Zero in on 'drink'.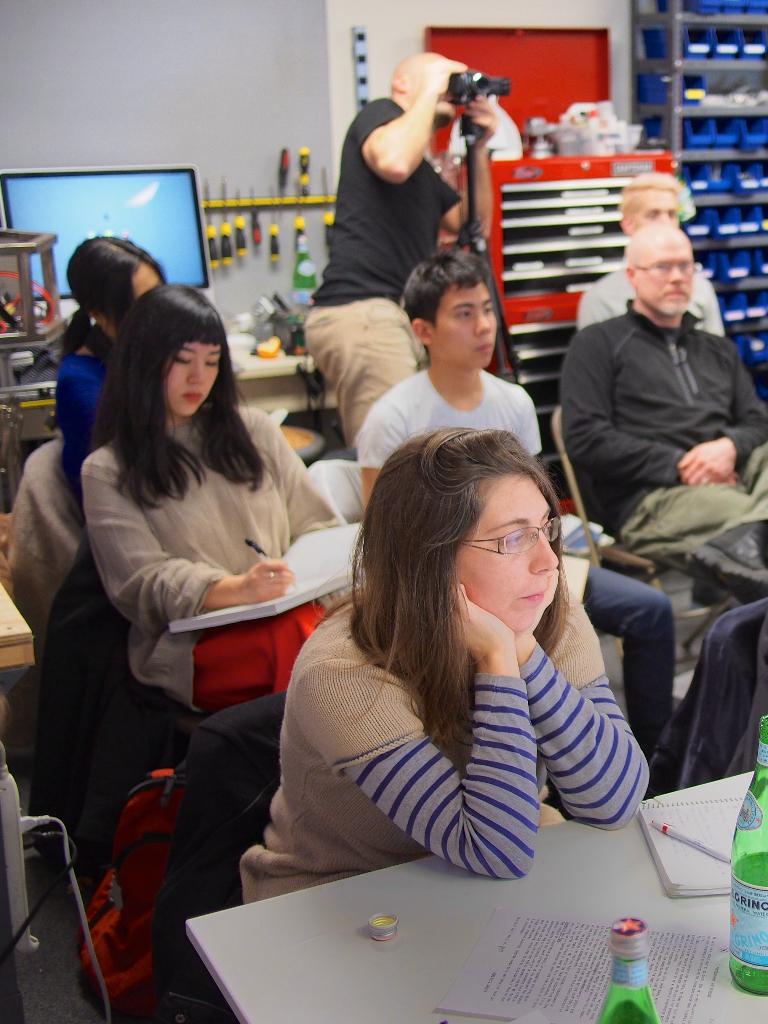
Zeroed in: x1=723, y1=712, x2=767, y2=1000.
